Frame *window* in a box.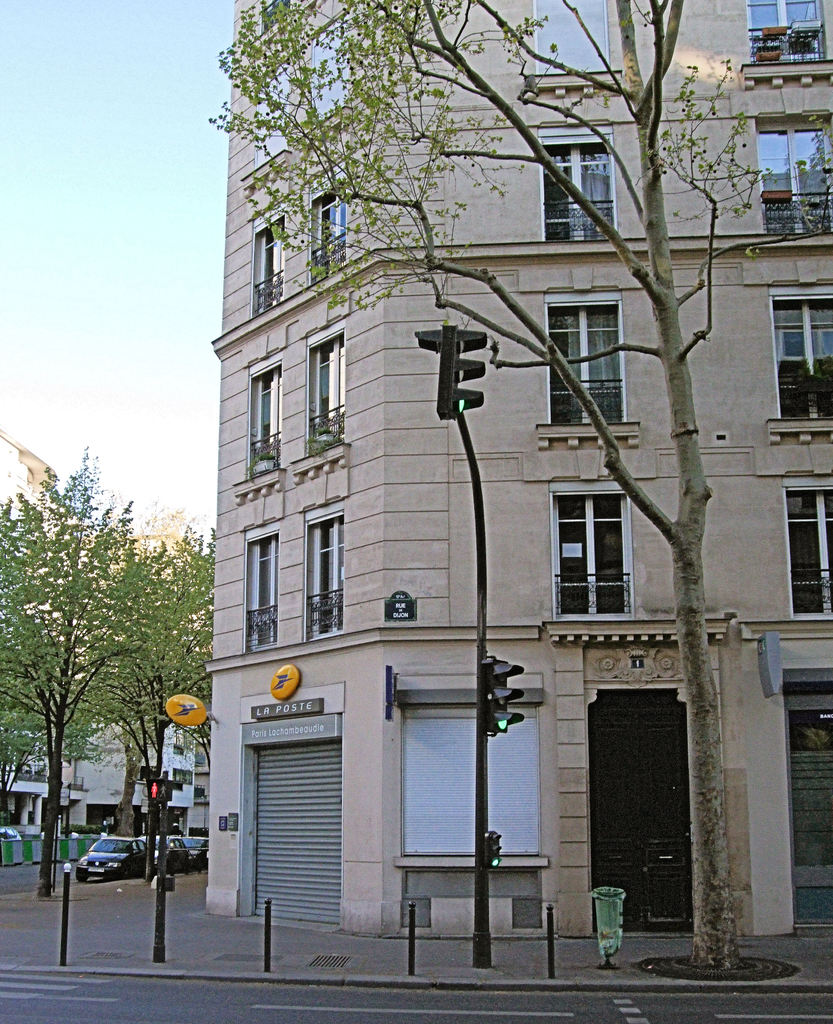
538,285,636,454.
